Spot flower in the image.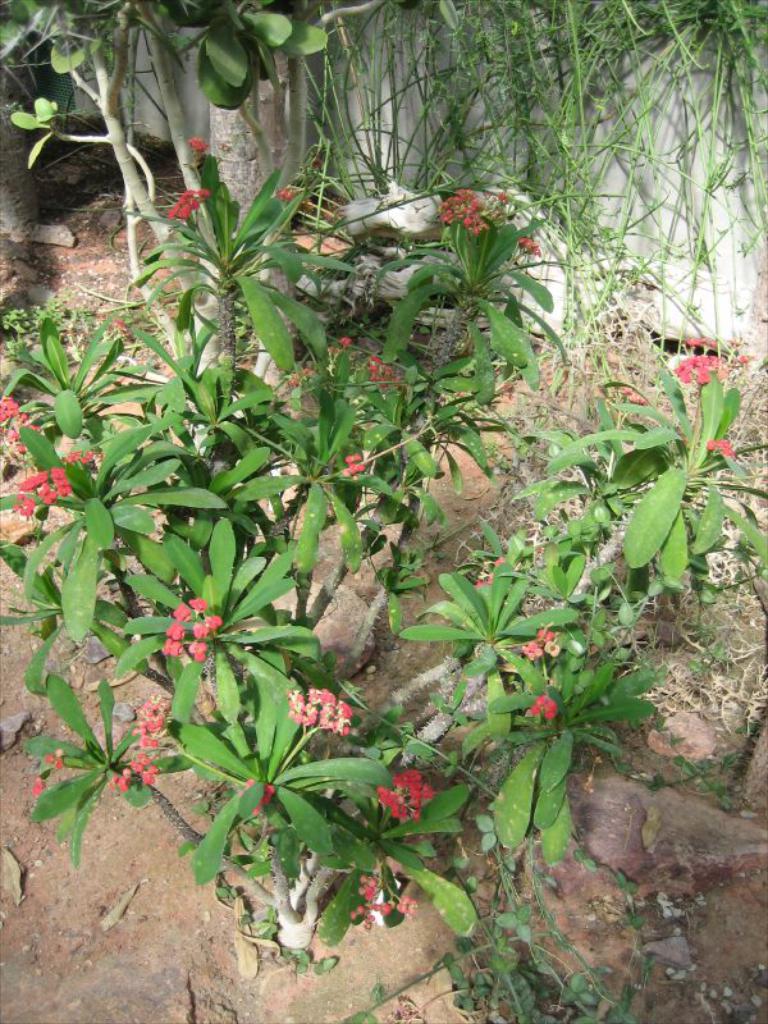
flower found at pyautogui.locateOnScreen(168, 187, 211, 216).
